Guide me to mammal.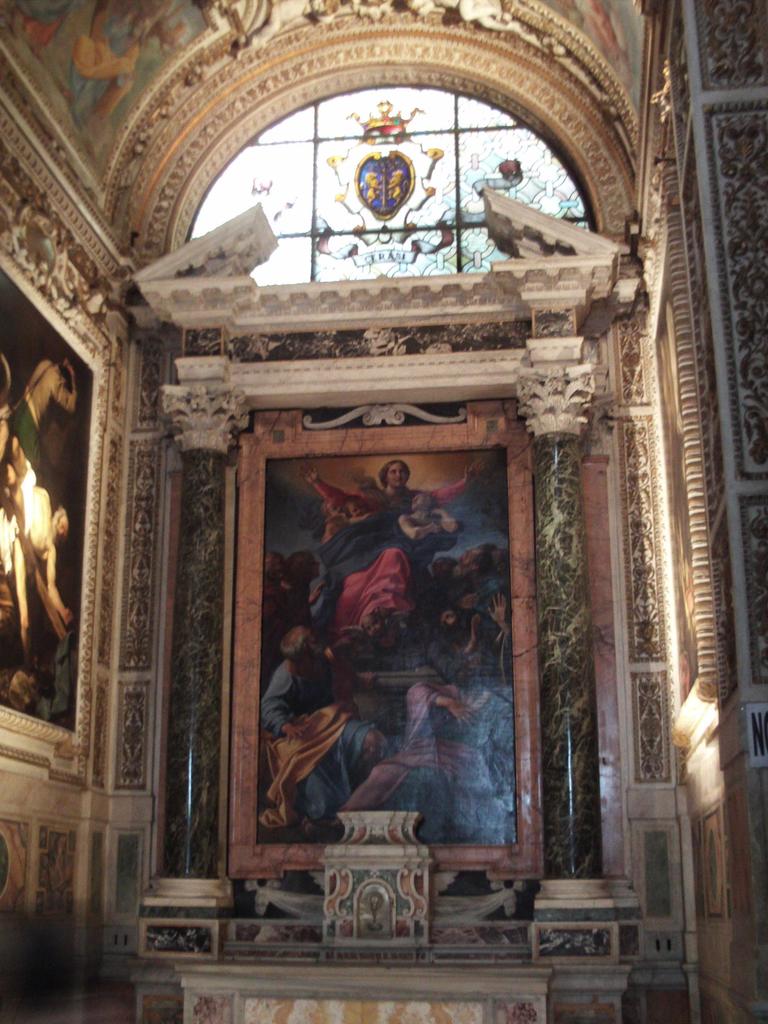
Guidance: 0 434 77 684.
